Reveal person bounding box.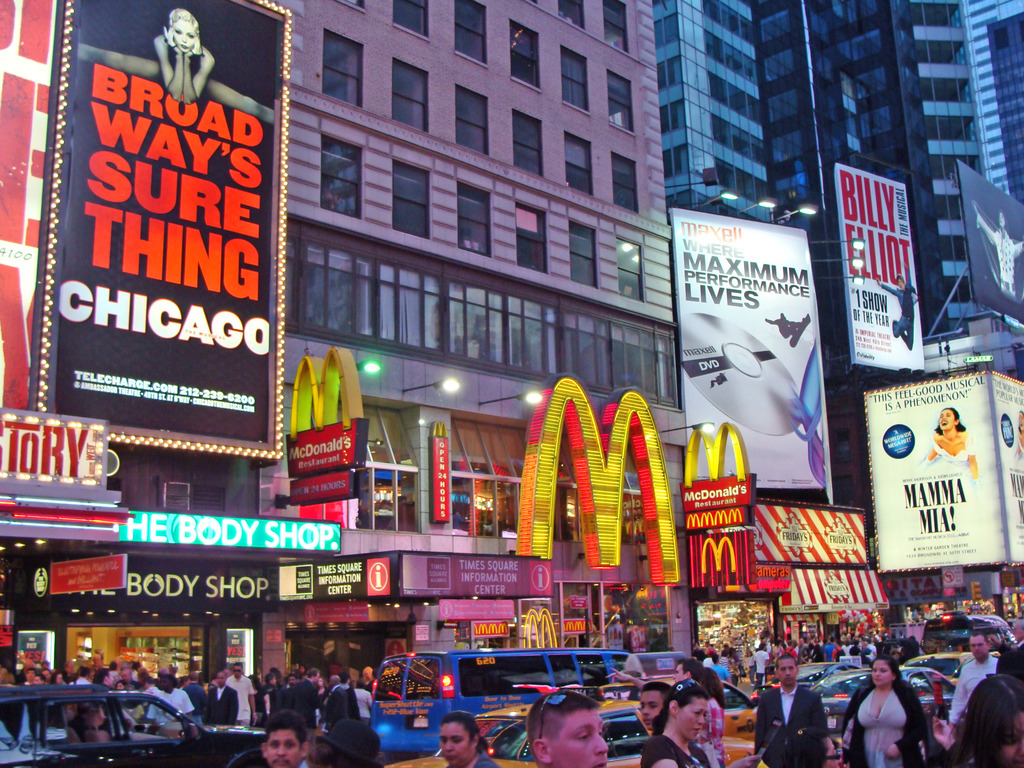
Revealed: x1=606 y1=655 x2=723 y2=761.
